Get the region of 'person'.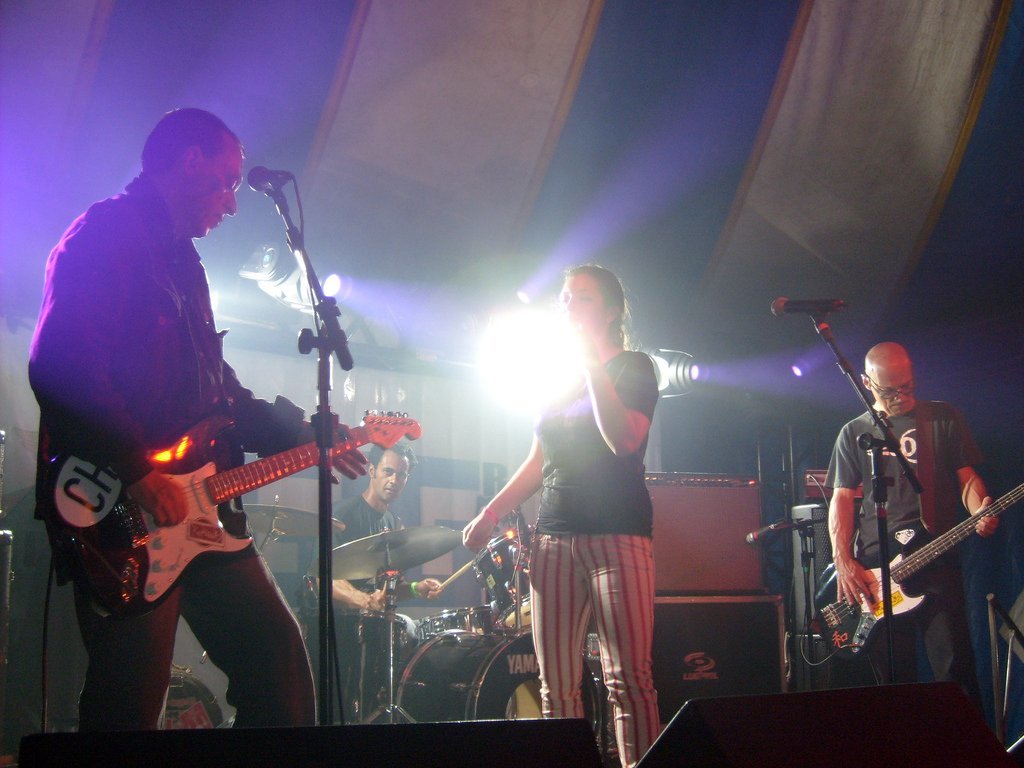
BBox(461, 261, 655, 767).
